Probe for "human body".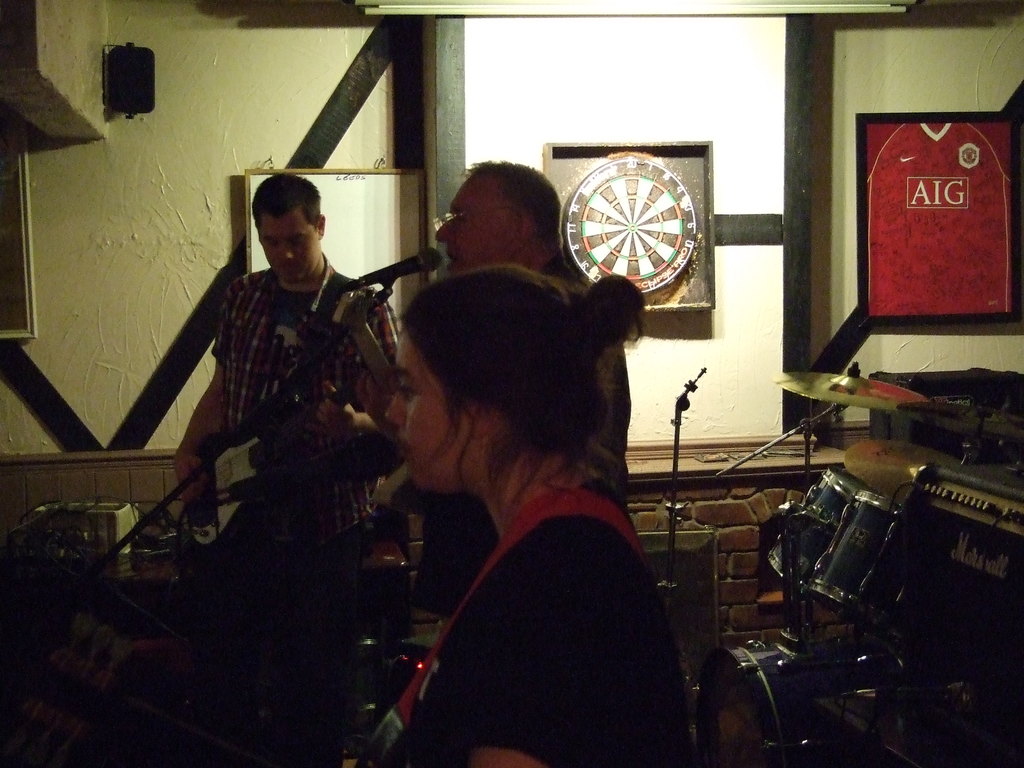
Probe result: bbox=[388, 460, 692, 767].
